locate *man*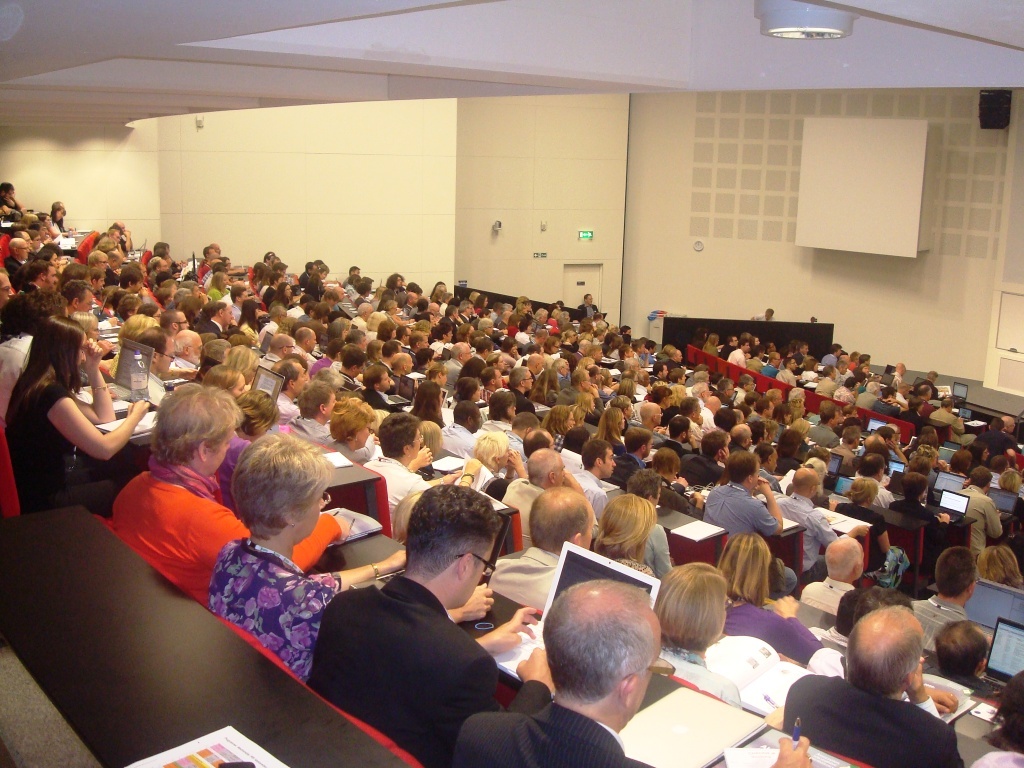
618 463 677 583
